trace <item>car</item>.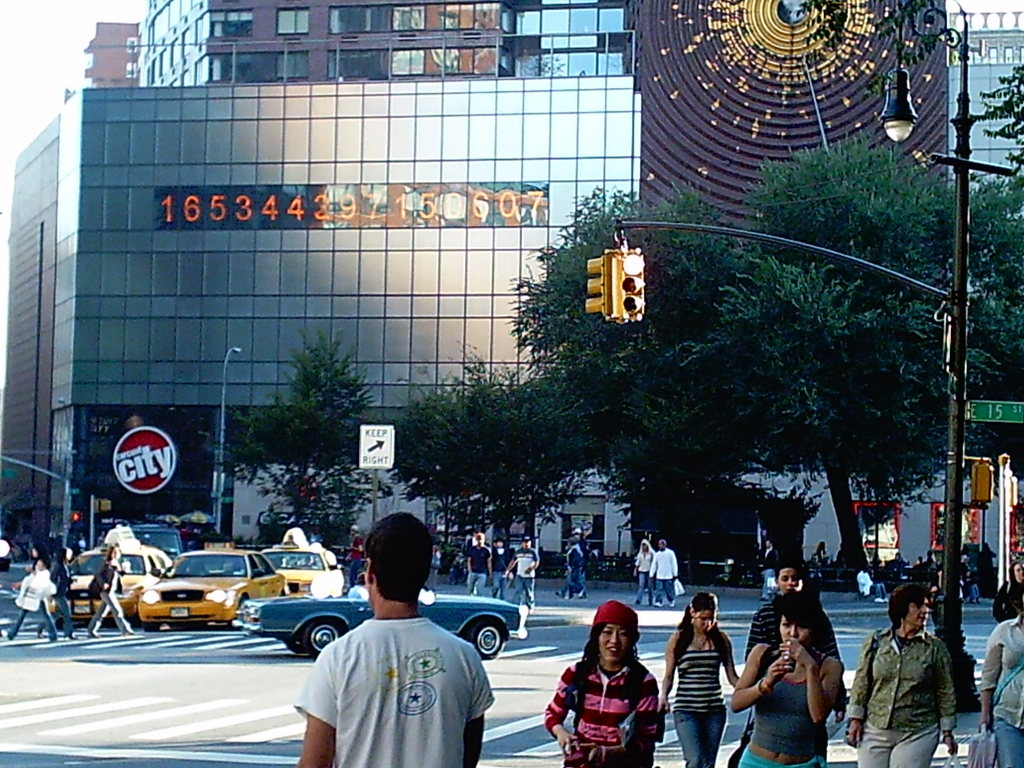
Traced to crop(117, 527, 185, 561).
